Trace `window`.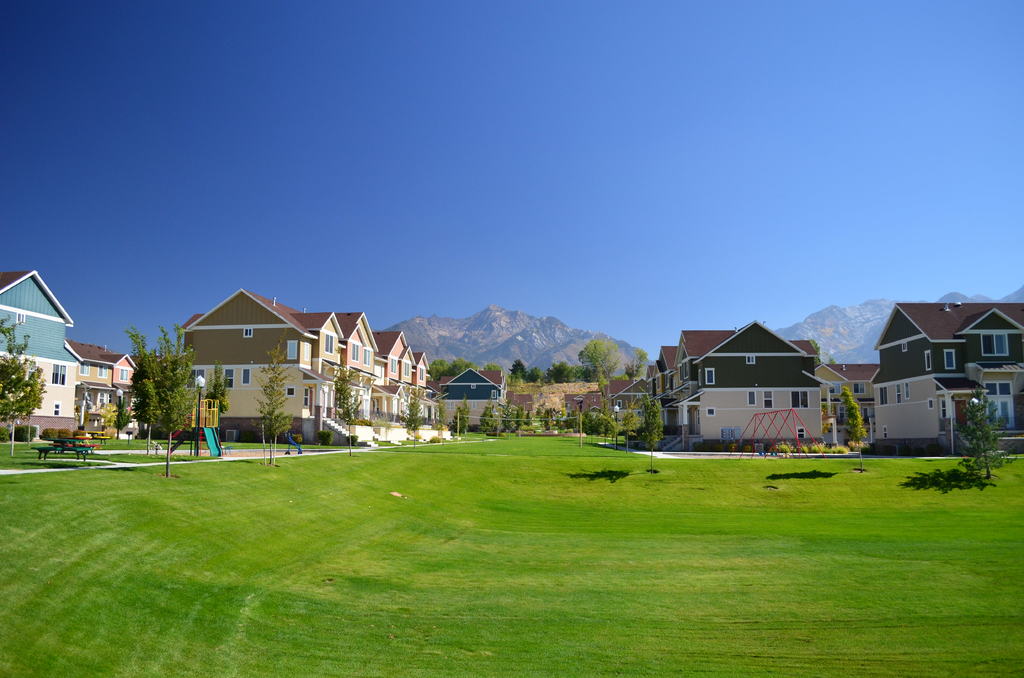
Traced to left=796, top=426, right=805, bottom=440.
